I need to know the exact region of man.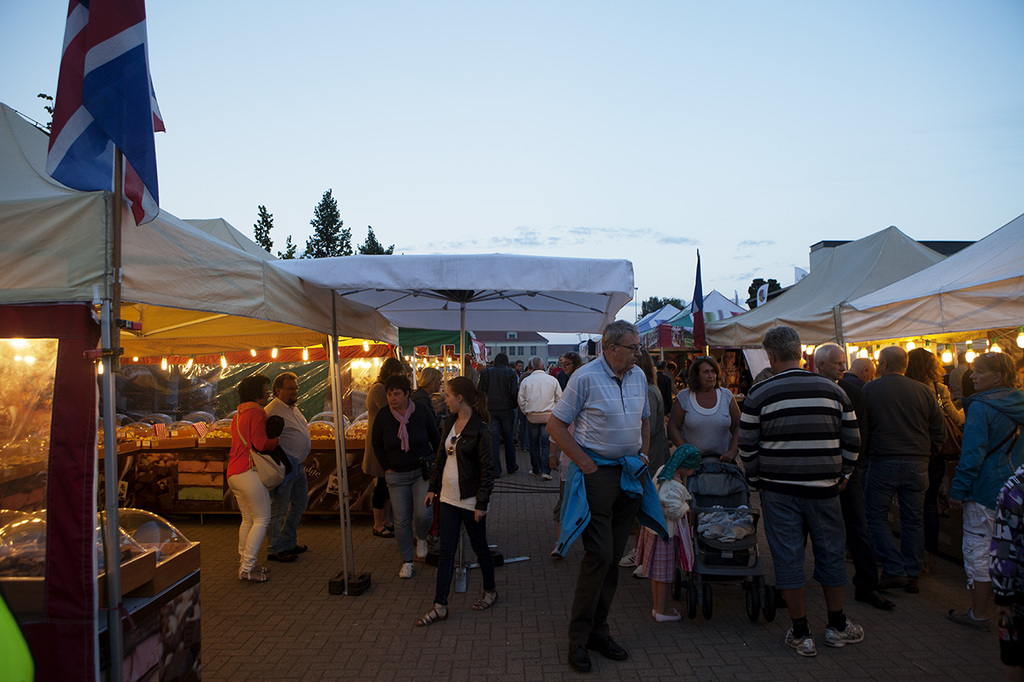
Region: 518, 356, 563, 481.
